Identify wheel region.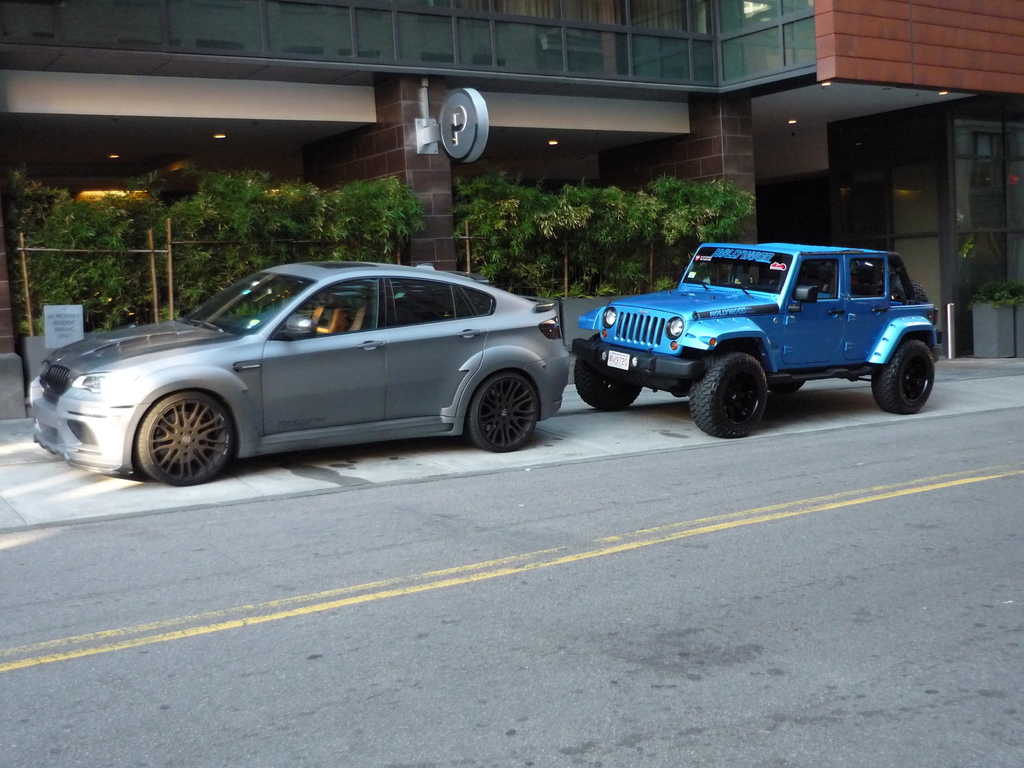
Region: x1=776, y1=376, x2=803, y2=394.
